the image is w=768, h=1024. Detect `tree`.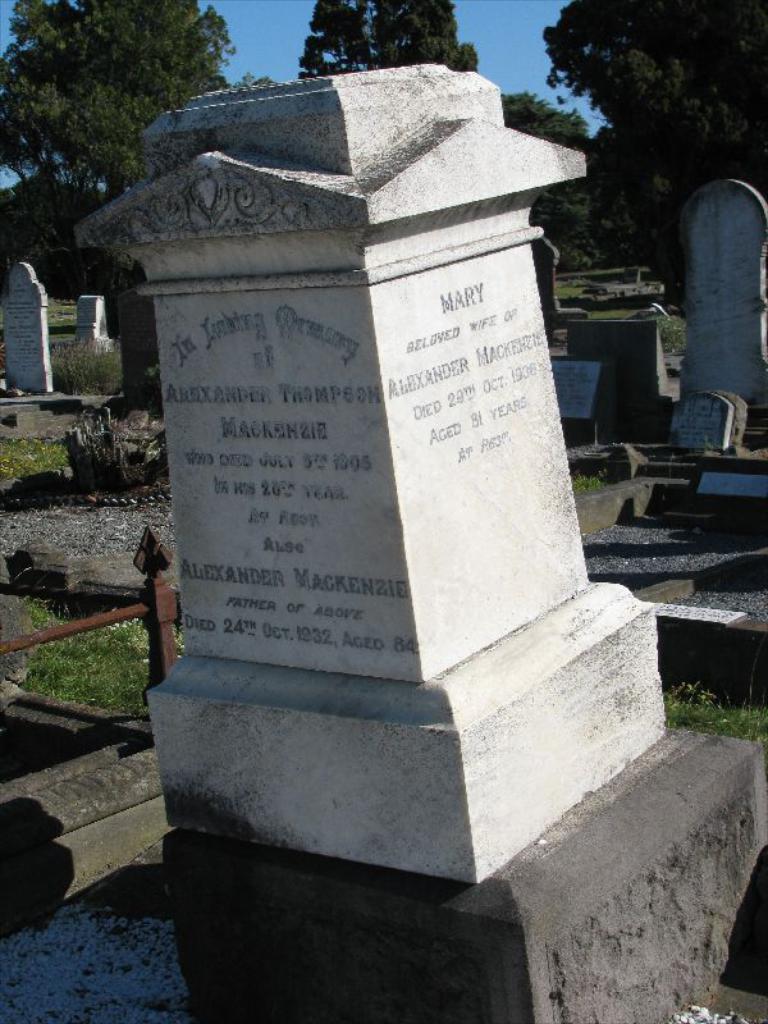
Detection: 293:0:600:209.
